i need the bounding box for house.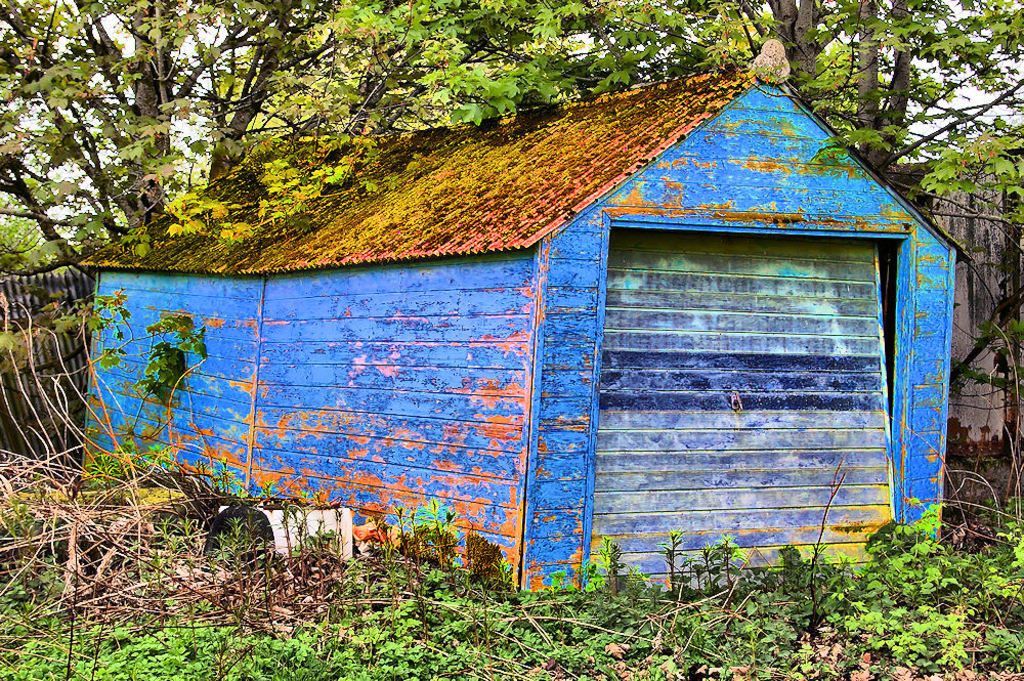
Here it is: box(74, 40, 974, 597).
